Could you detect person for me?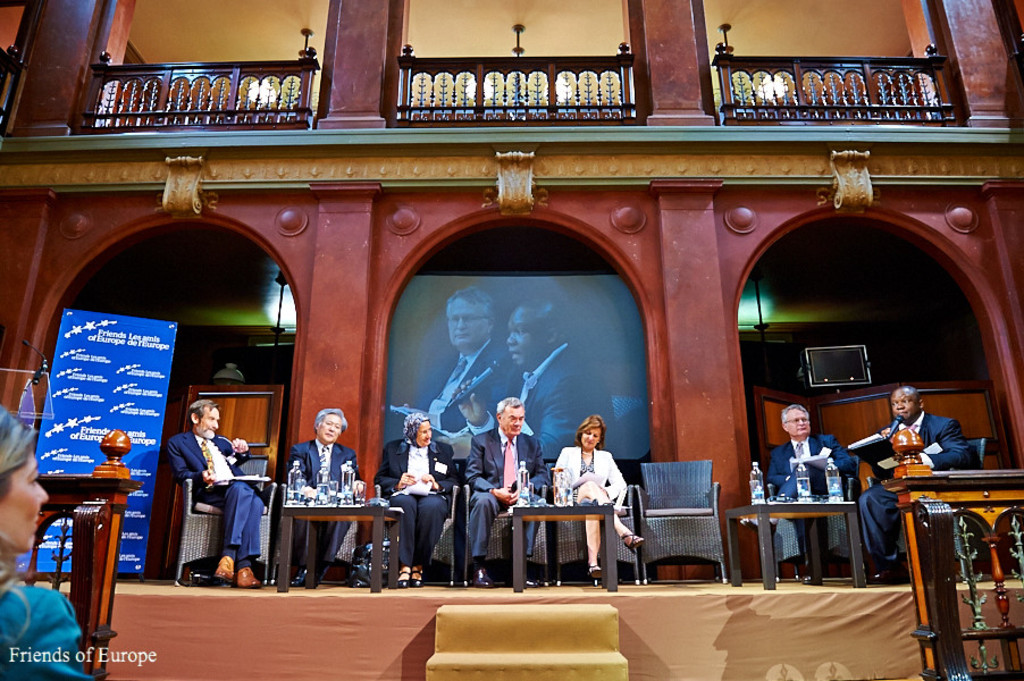
Detection result: [177,397,268,592].
